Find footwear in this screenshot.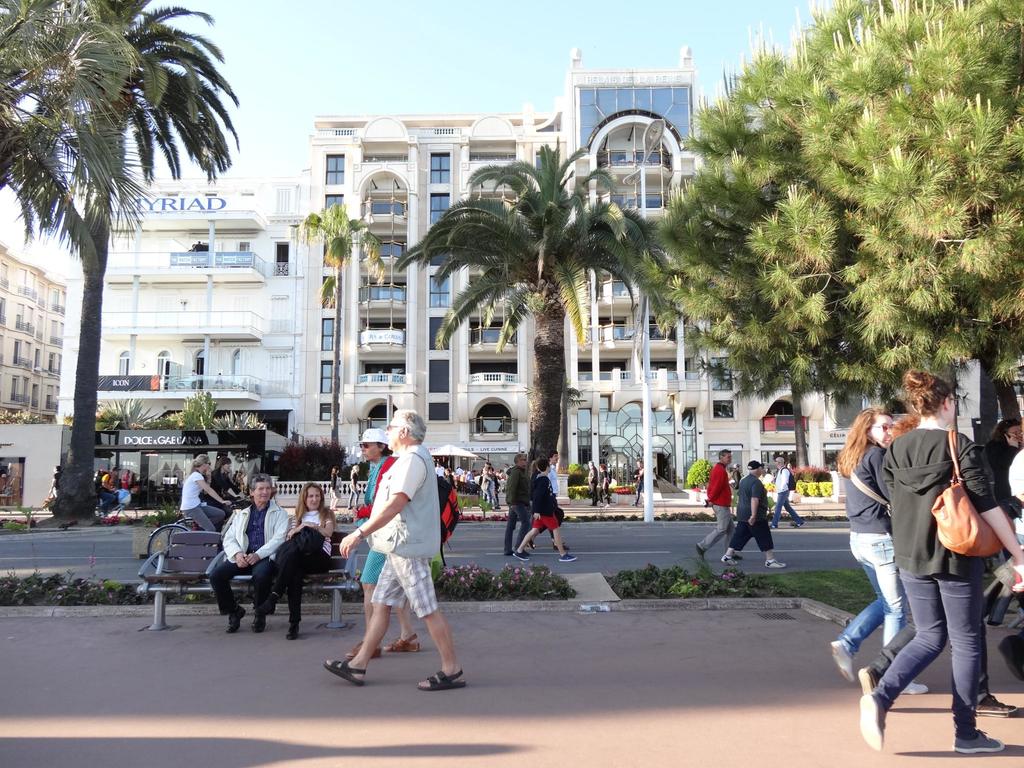
The bounding box for footwear is l=562, t=556, r=579, b=562.
